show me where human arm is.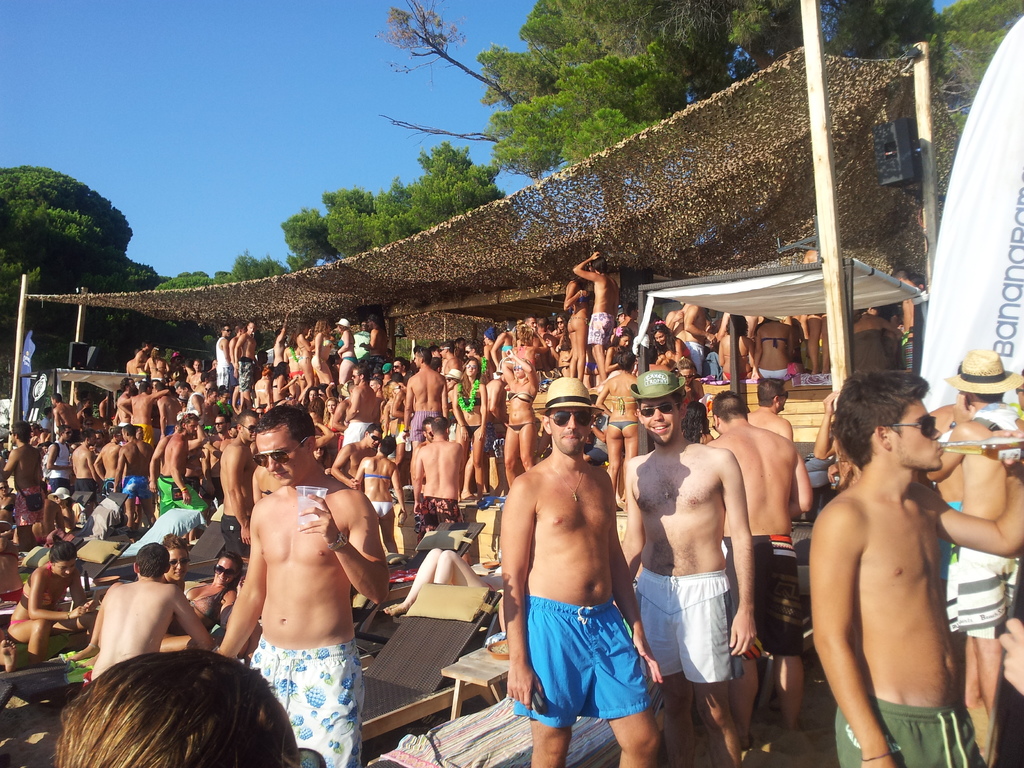
human arm is at bbox(170, 575, 221, 654).
